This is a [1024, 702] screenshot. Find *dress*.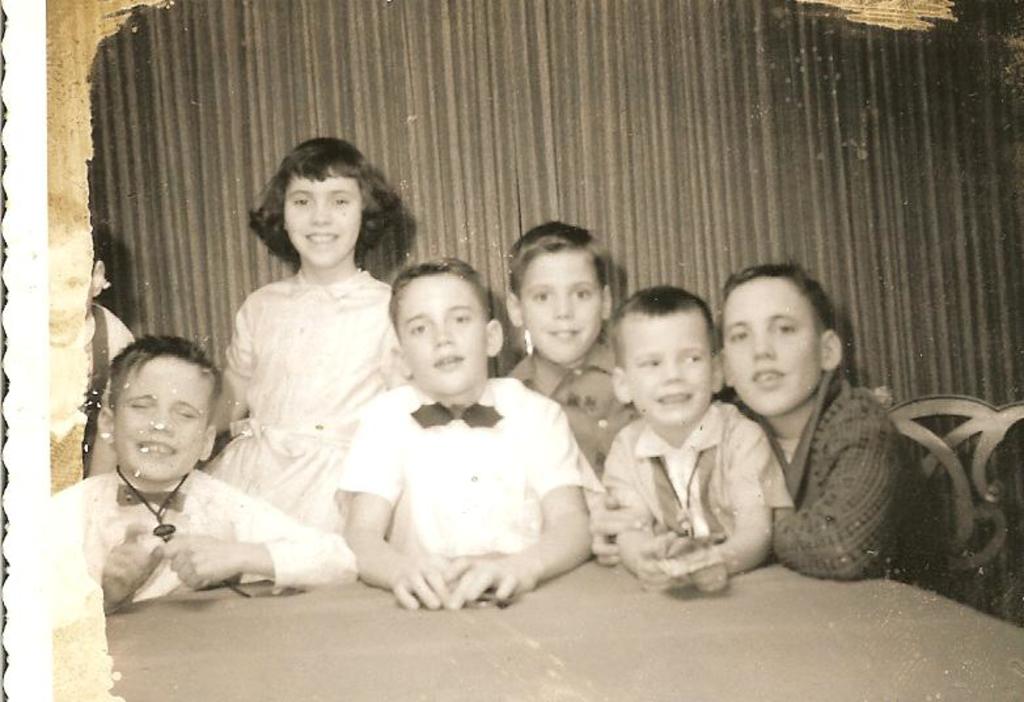
Bounding box: rect(203, 268, 412, 533).
